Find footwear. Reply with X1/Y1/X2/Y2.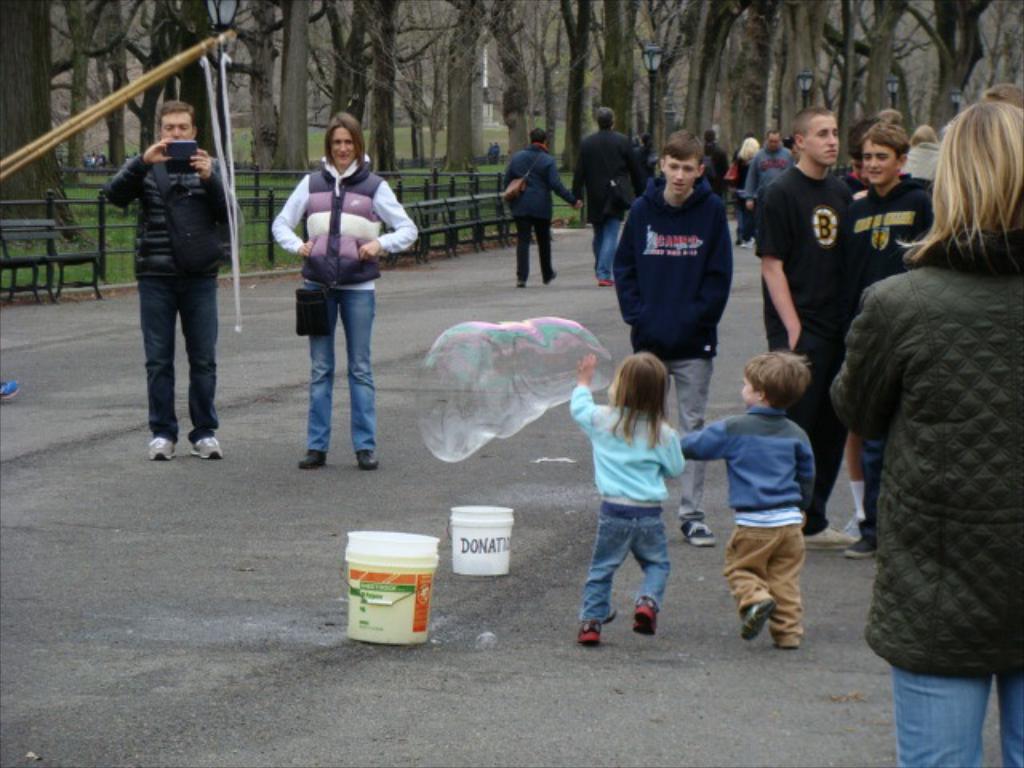
680/506/715/544.
